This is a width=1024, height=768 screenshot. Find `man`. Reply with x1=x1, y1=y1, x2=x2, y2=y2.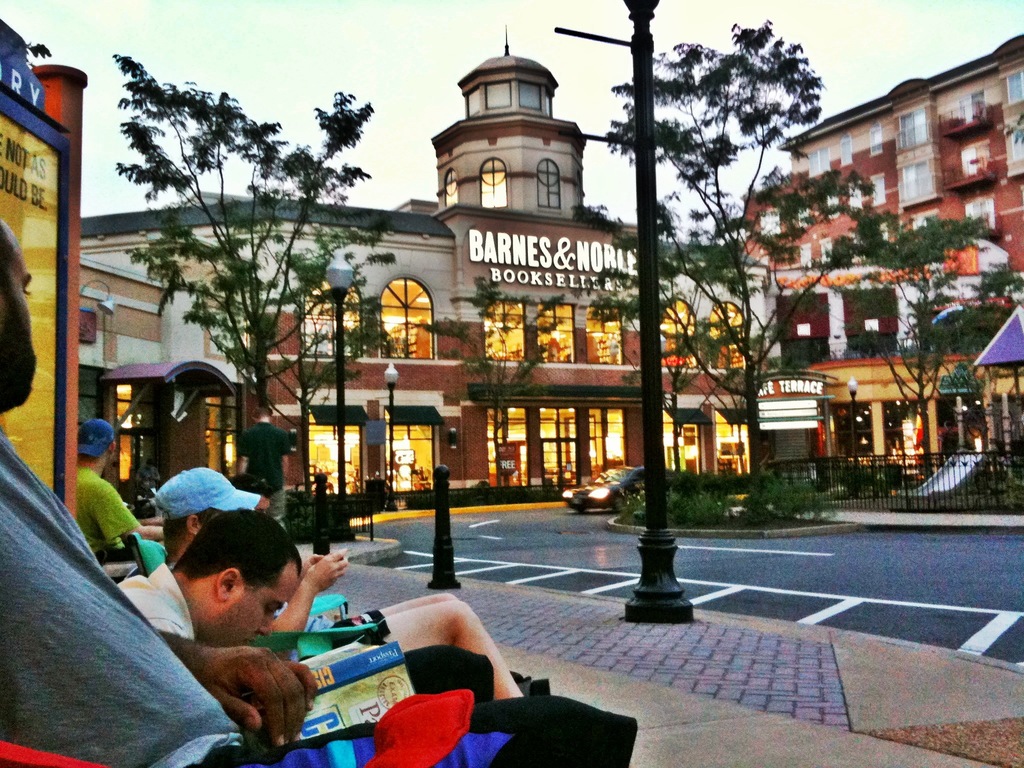
x1=0, y1=214, x2=638, y2=767.
